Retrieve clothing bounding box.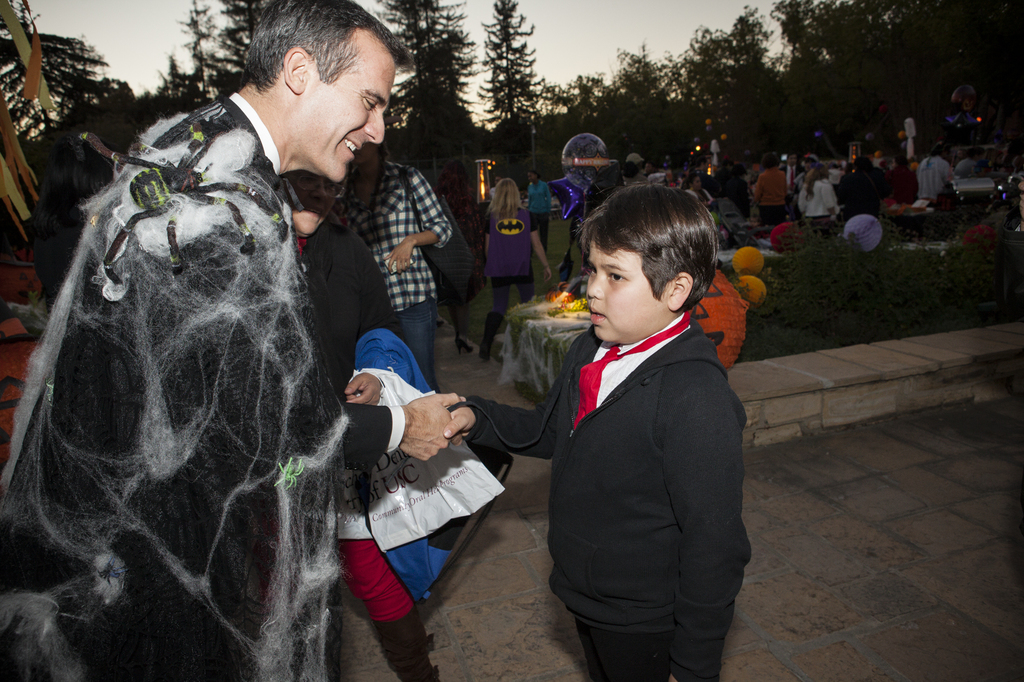
Bounding box: rect(337, 155, 450, 395).
